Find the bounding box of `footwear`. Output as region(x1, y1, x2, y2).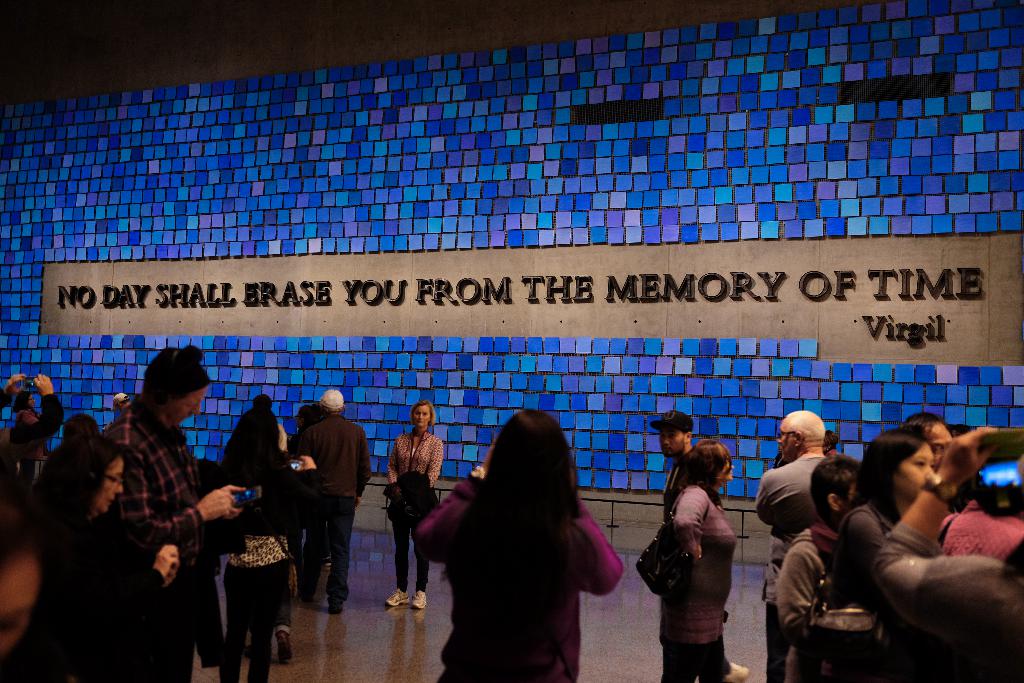
region(412, 589, 433, 611).
